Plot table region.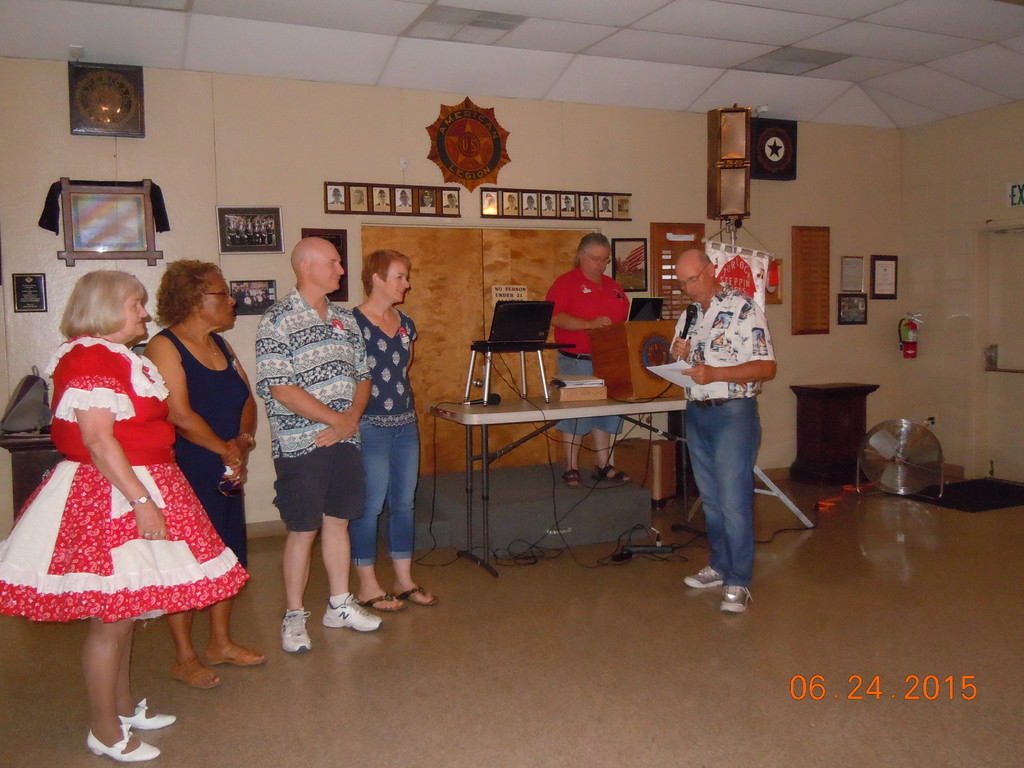
Plotted at <bbox>409, 324, 698, 602</bbox>.
